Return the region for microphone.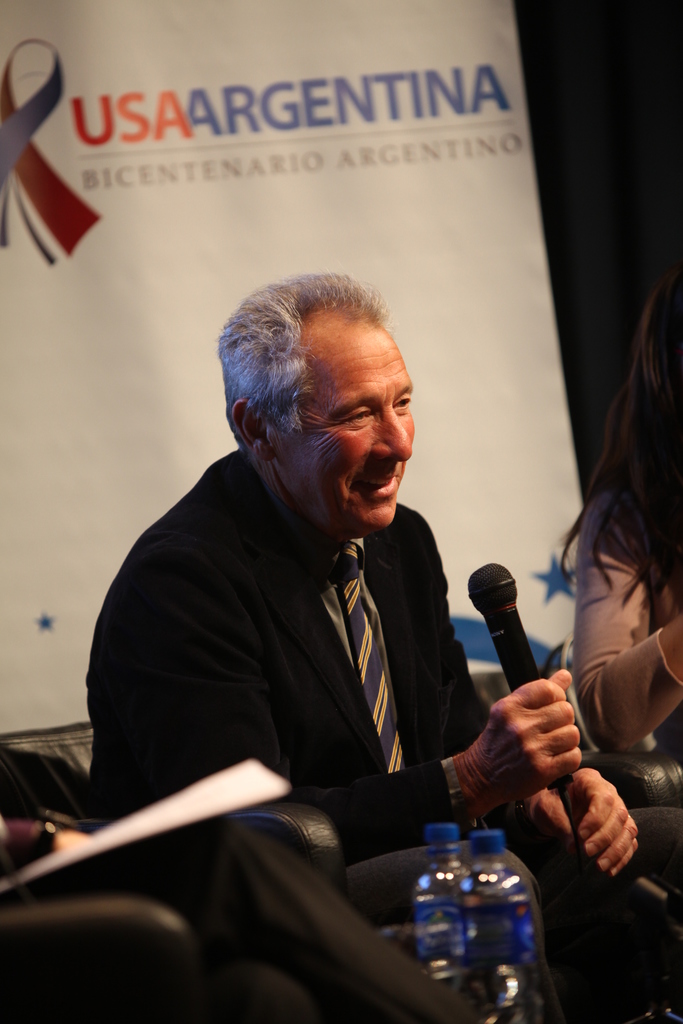
463:564:582:793.
